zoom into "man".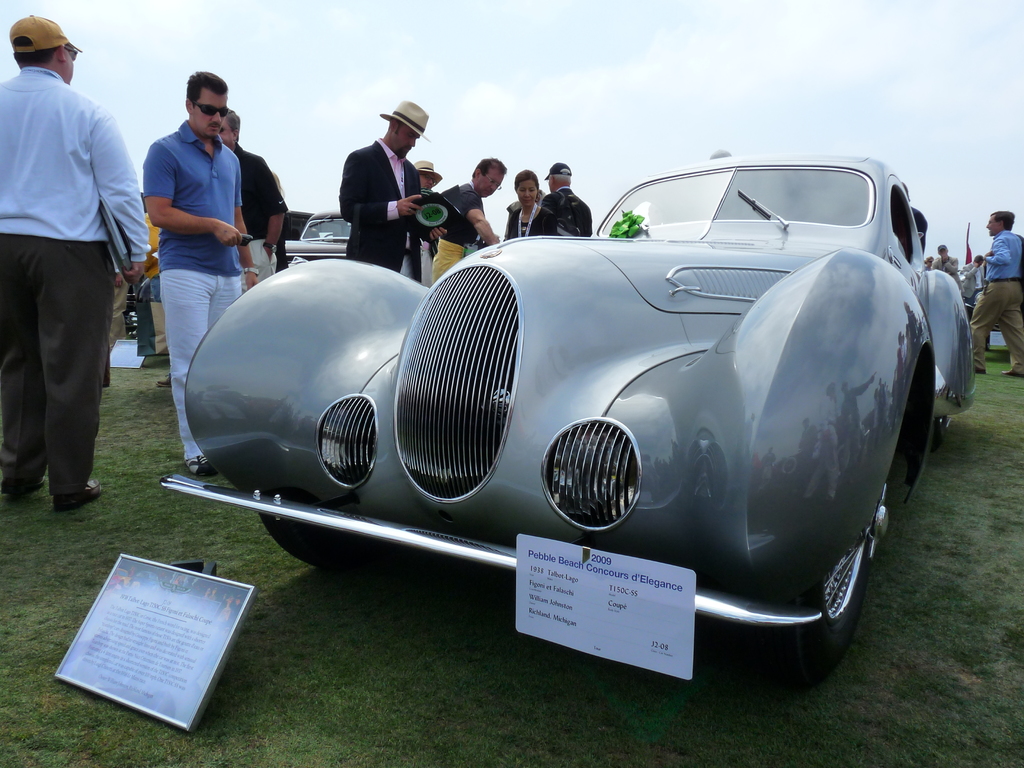
Zoom target: locate(0, 20, 164, 508).
